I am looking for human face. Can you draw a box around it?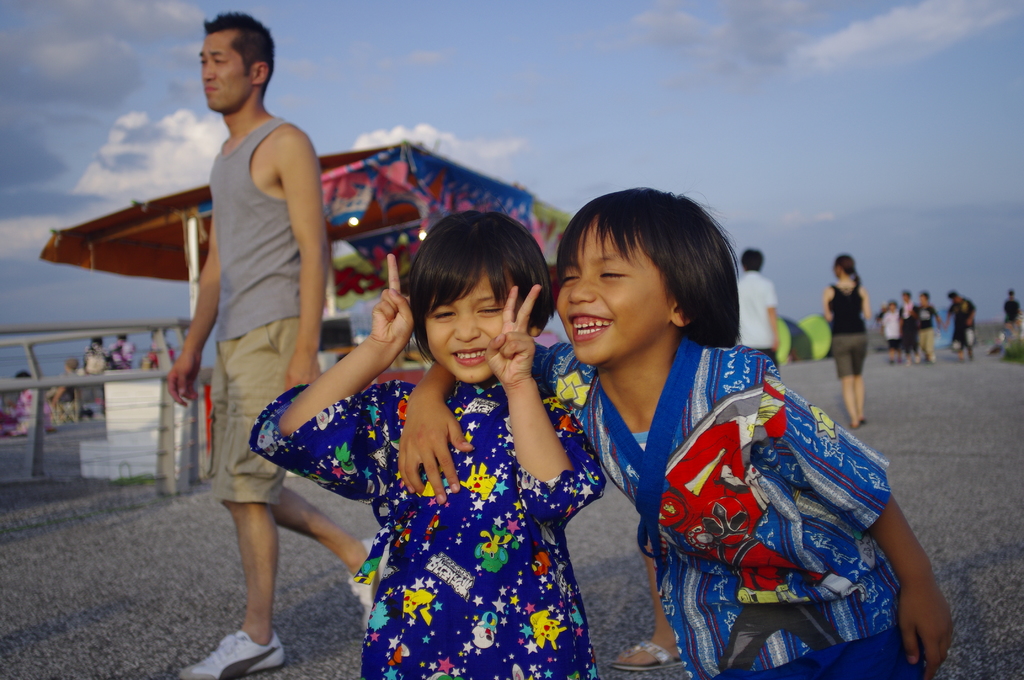
Sure, the bounding box is l=422, t=268, r=521, b=379.
